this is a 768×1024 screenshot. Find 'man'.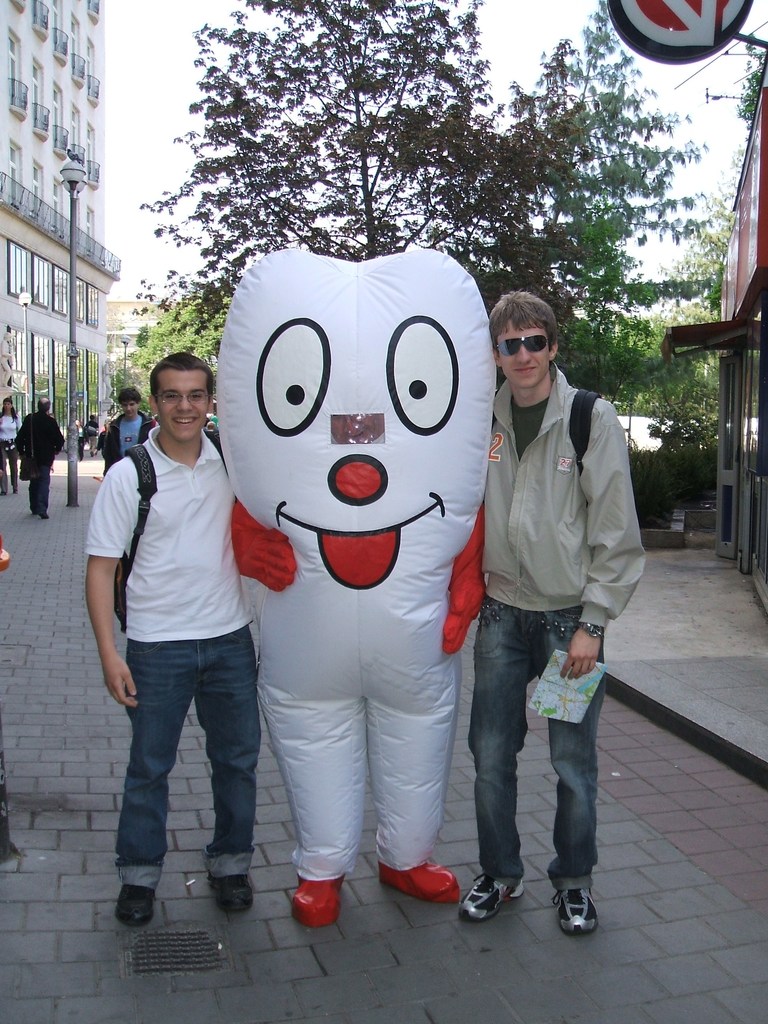
Bounding box: box=[211, 413, 219, 427].
